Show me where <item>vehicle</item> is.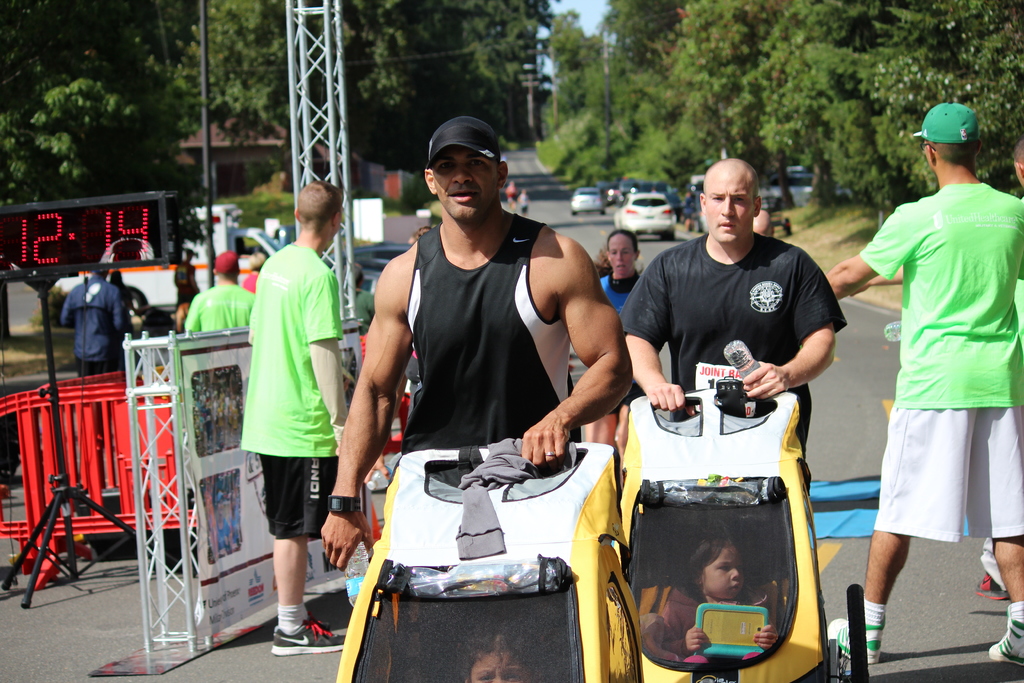
<item>vehicle</item> is at locate(765, 174, 817, 210).
